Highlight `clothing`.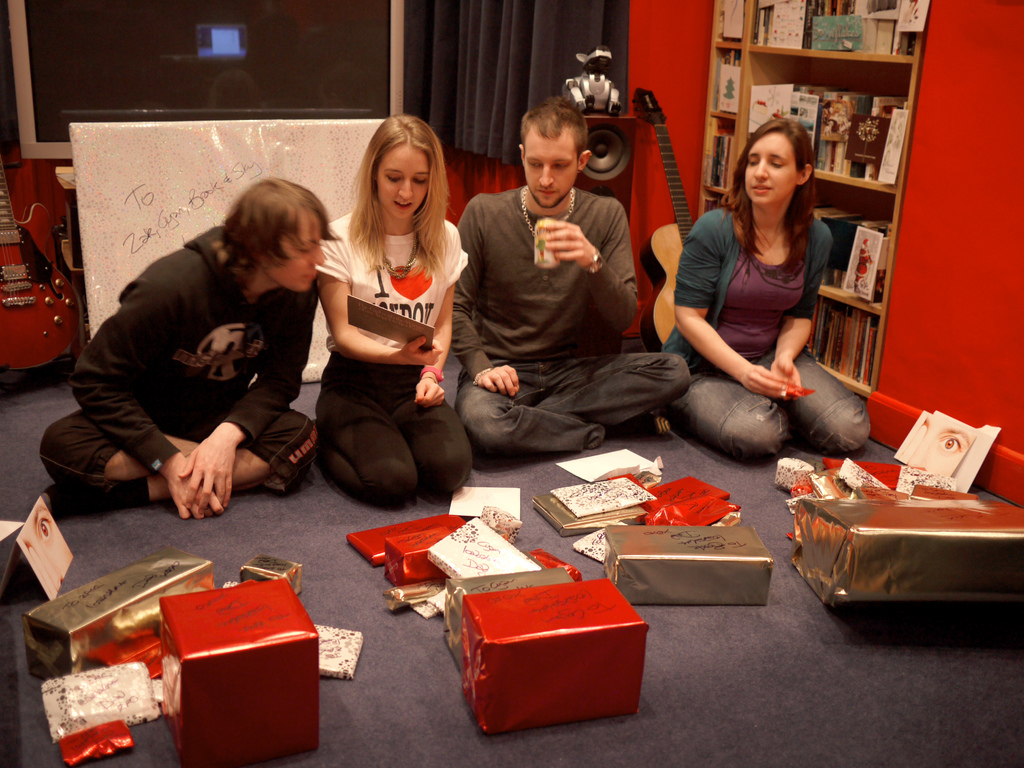
Highlighted region: bbox(44, 224, 323, 504).
